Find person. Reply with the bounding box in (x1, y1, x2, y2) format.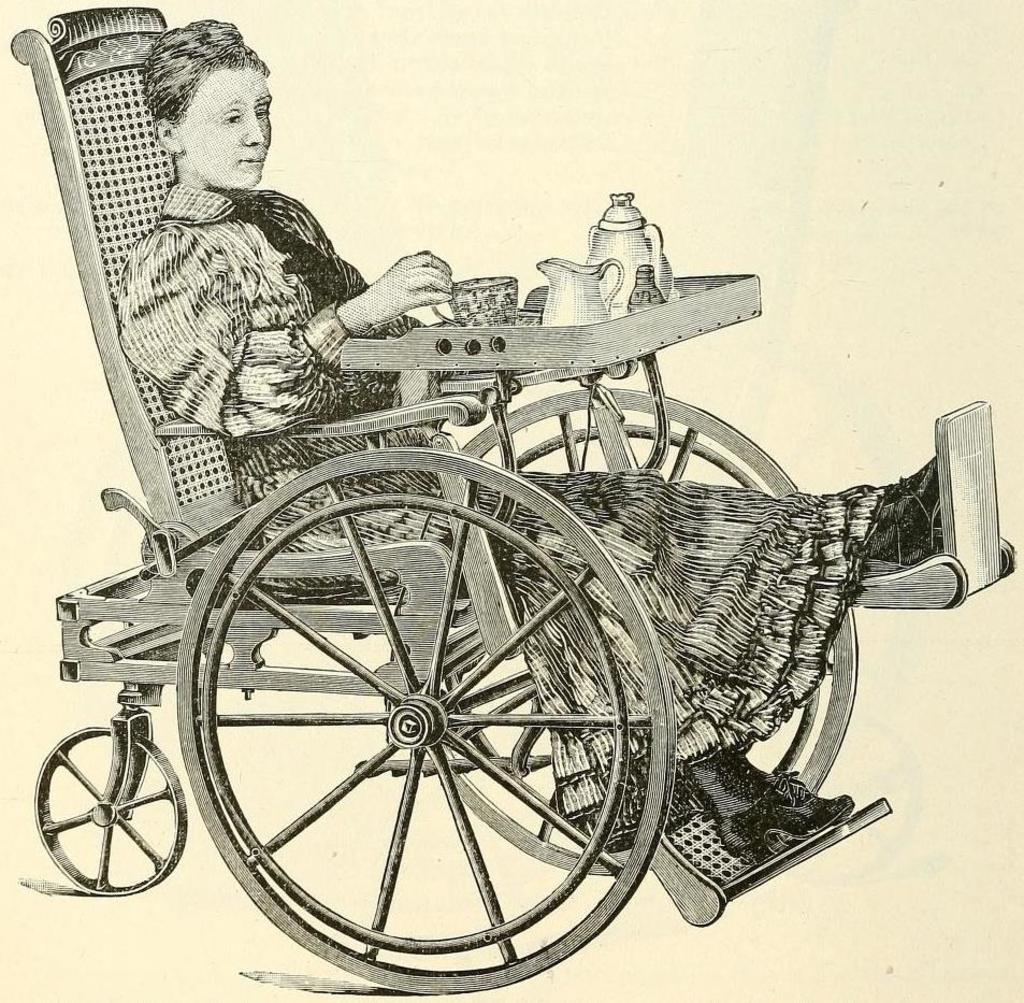
(117, 19, 944, 863).
